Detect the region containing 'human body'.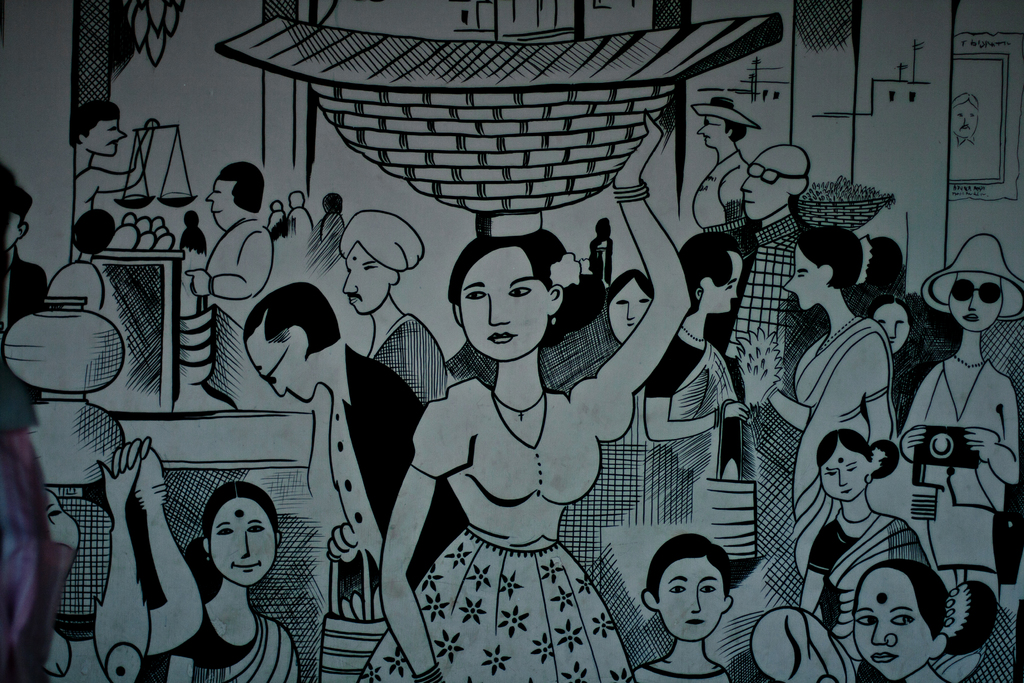
<region>883, 231, 1015, 590</region>.
